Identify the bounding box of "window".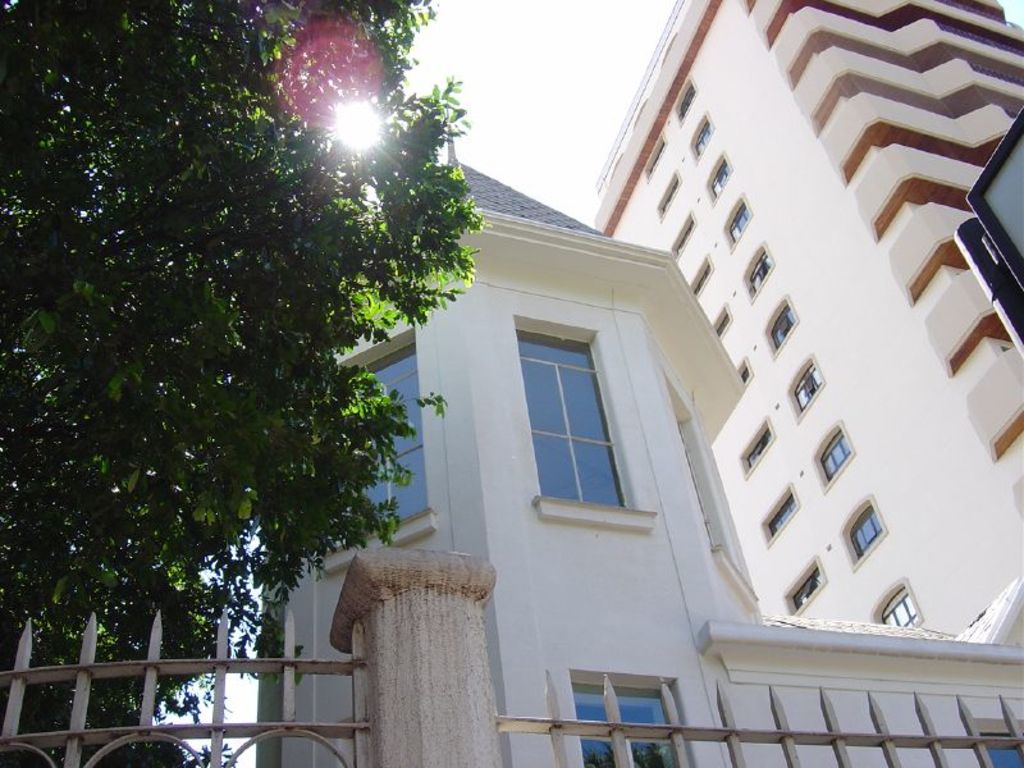
pyautogui.locateOnScreen(748, 250, 773, 298).
